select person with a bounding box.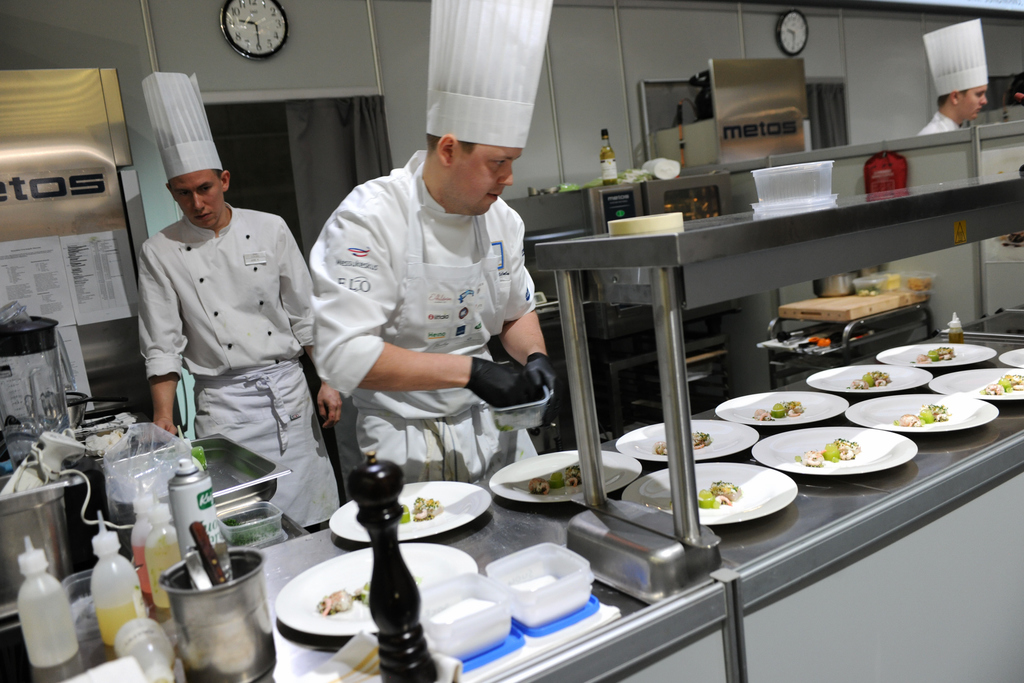
915,17,988,134.
